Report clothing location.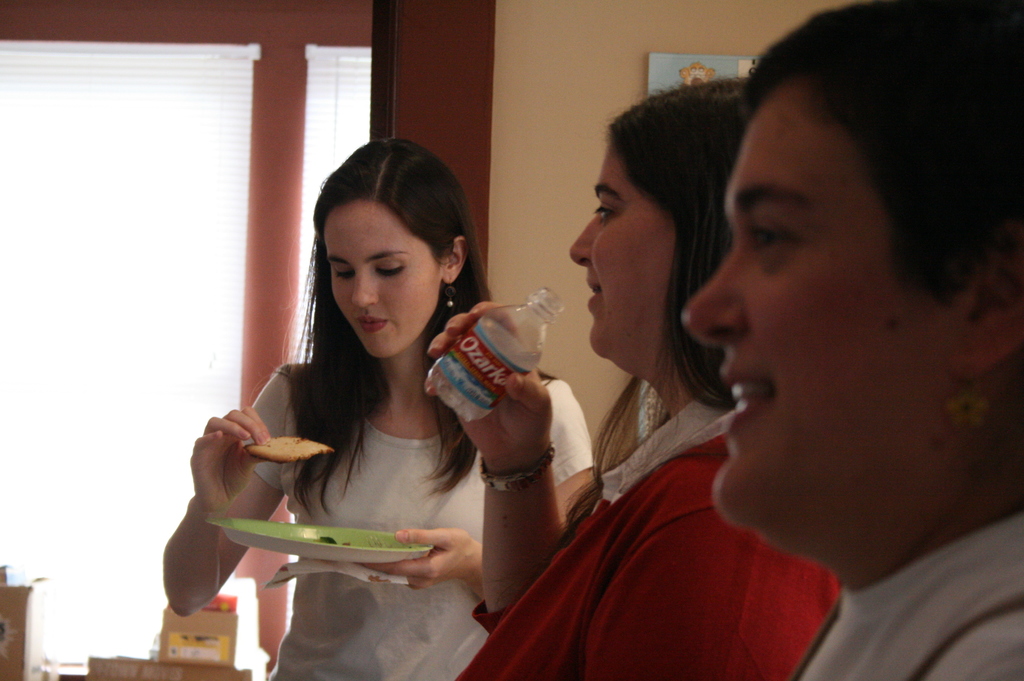
Report: 234, 358, 600, 680.
